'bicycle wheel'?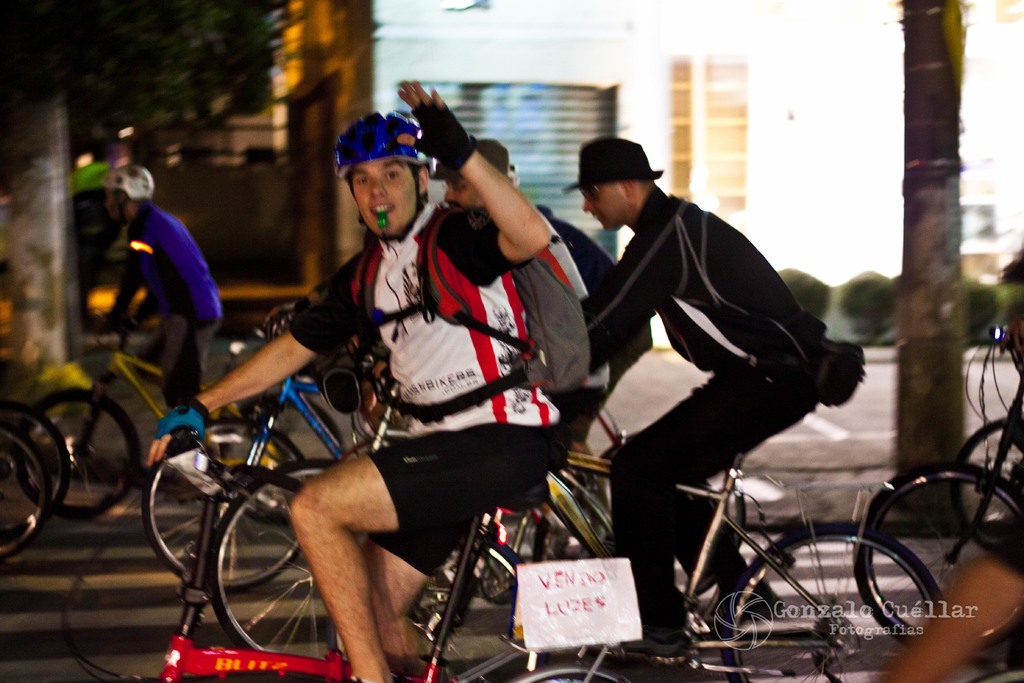
<box>0,429,49,559</box>
